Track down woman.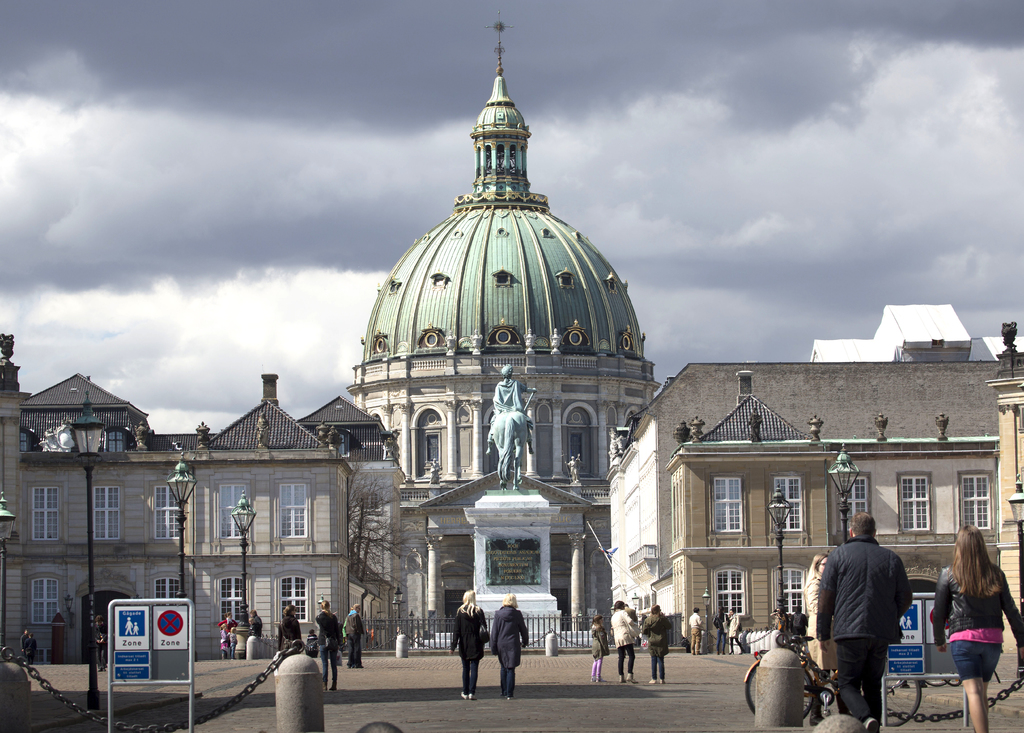
Tracked to detection(280, 601, 305, 655).
